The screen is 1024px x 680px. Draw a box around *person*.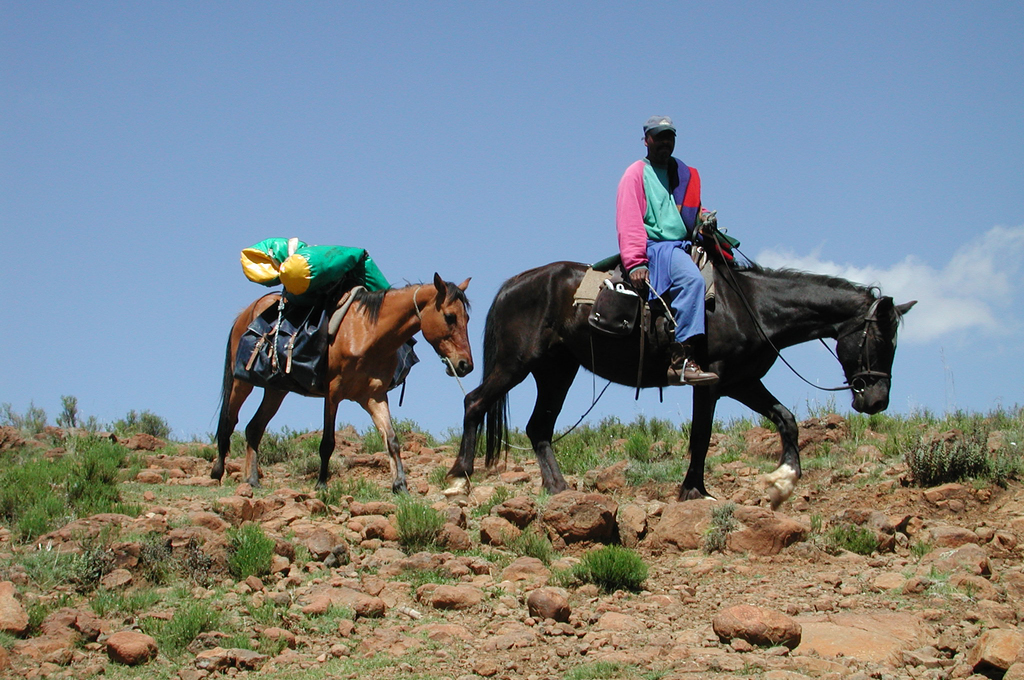
l=615, t=138, r=756, b=389.
